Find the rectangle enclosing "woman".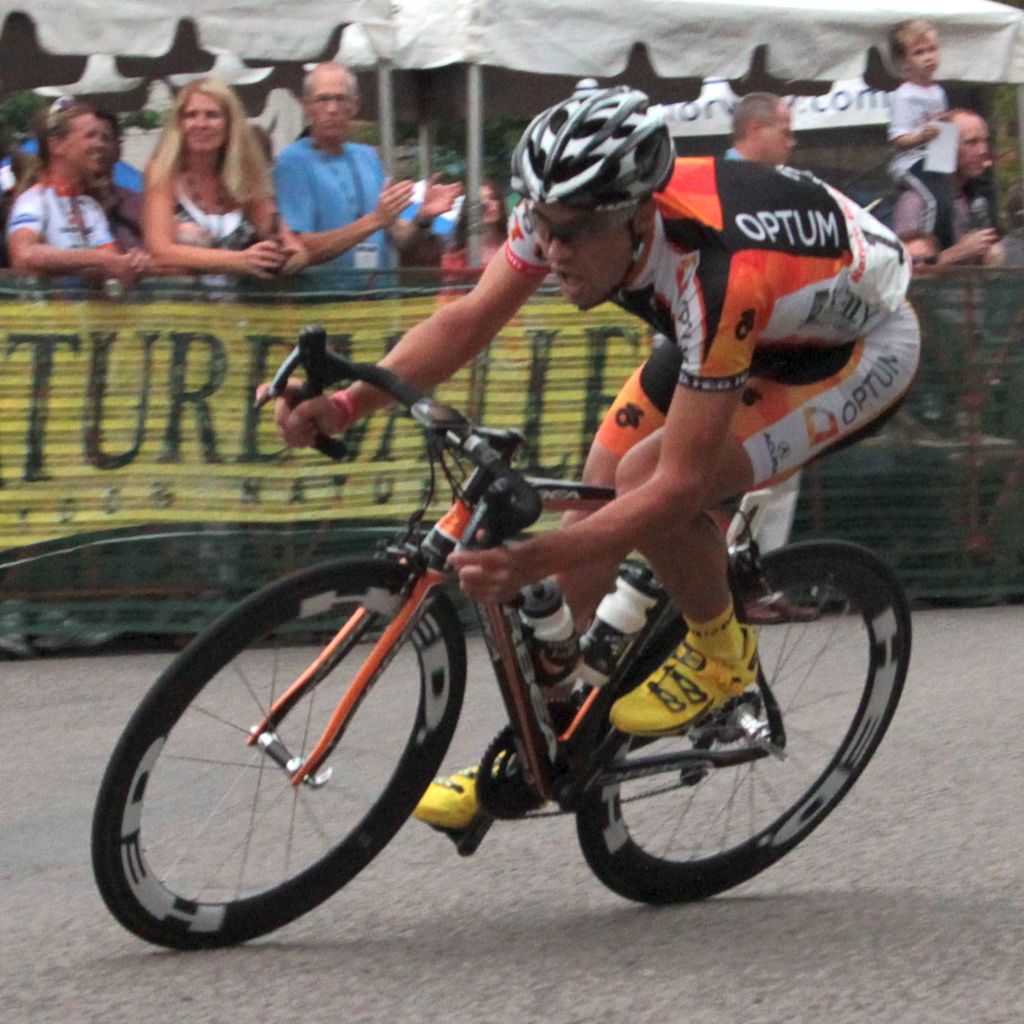
{"x1": 135, "y1": 74, "x2": 288, "y2": 278}.
